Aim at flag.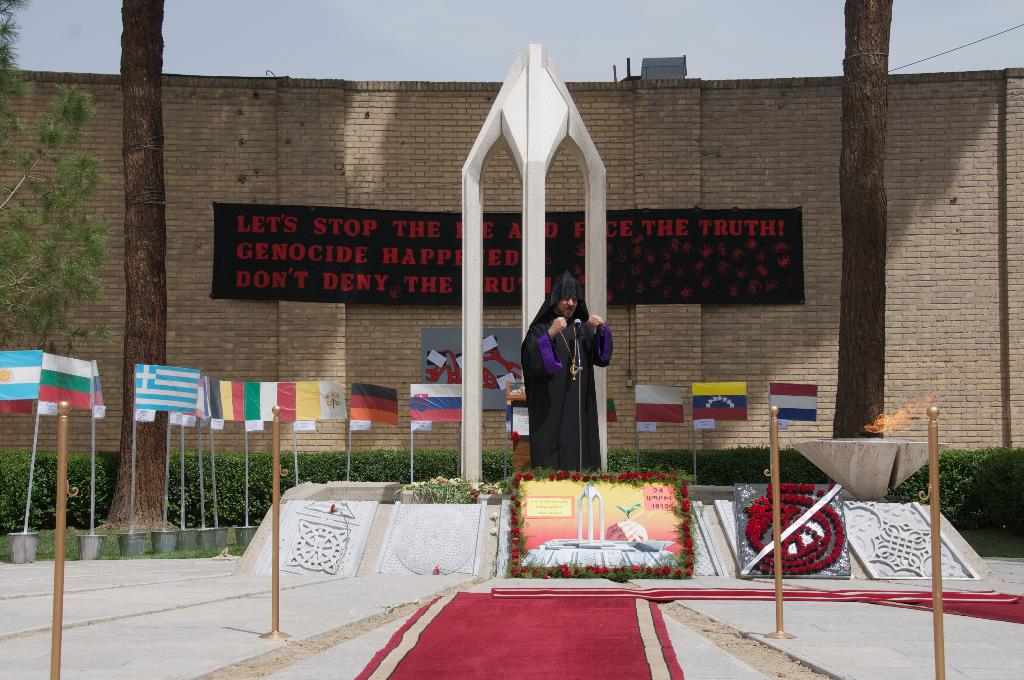
Aimed at [340, 385, 399, 425].
